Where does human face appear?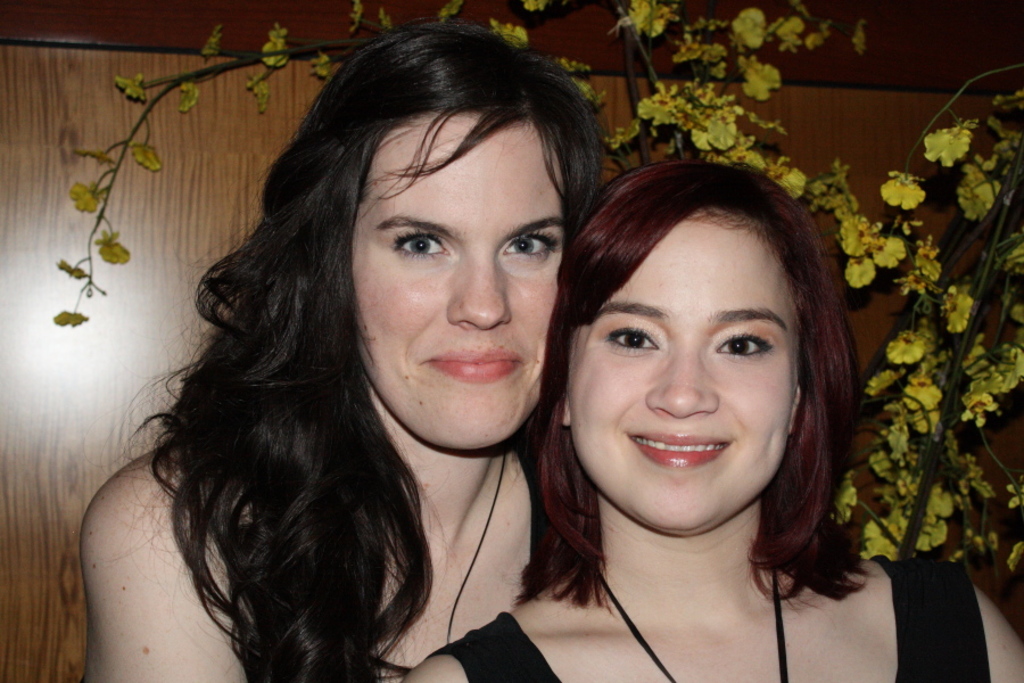
Appears at locate(568, 213, 798, 538).
